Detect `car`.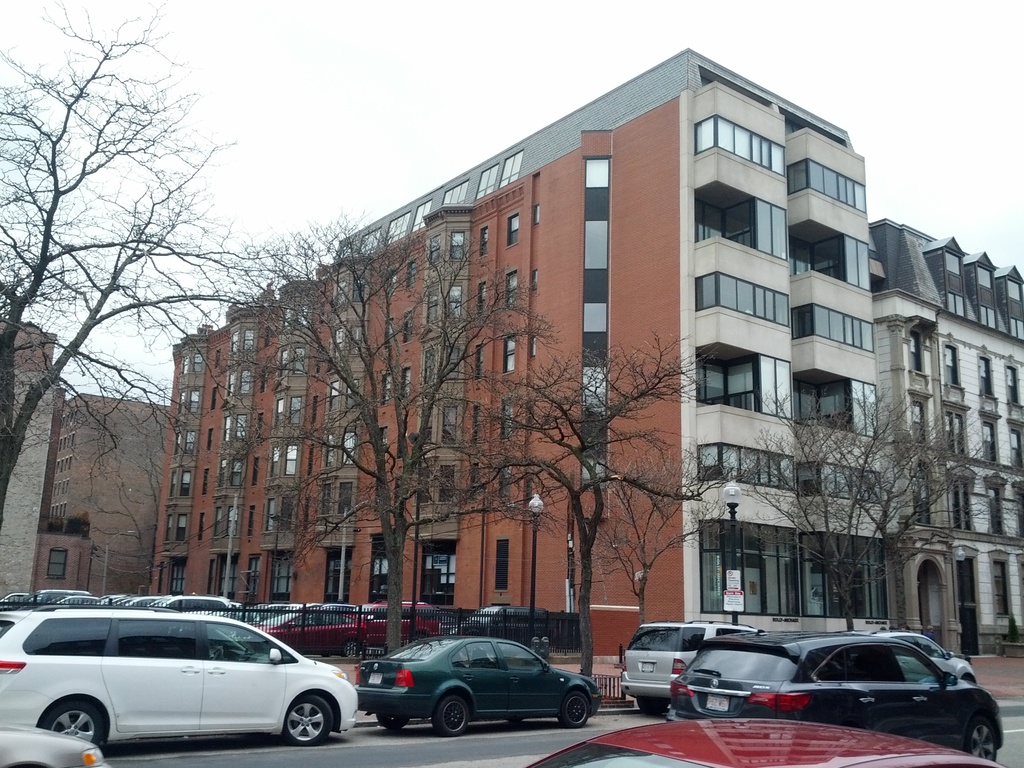
Detected at rect(847, 630, 975, 681).
